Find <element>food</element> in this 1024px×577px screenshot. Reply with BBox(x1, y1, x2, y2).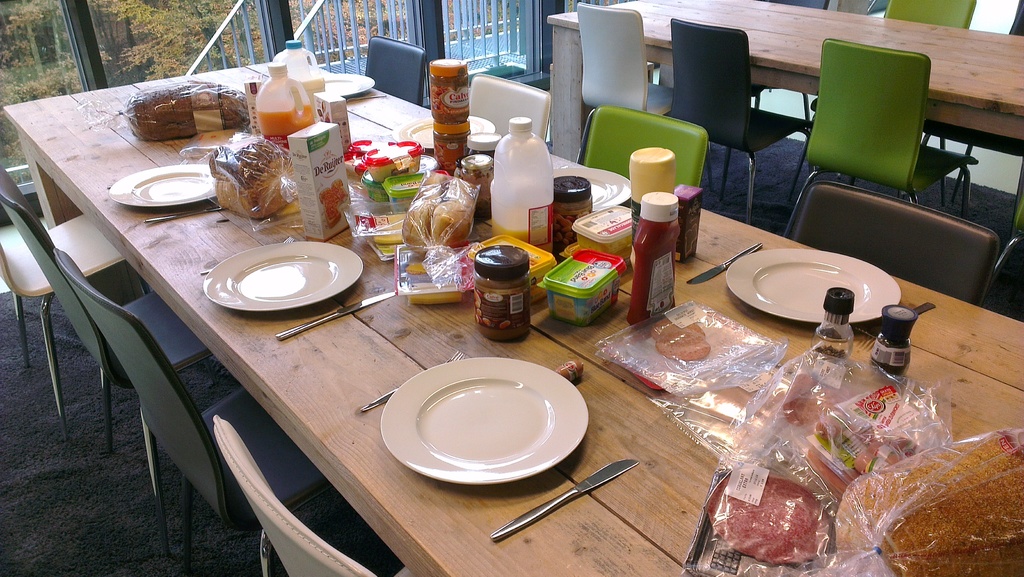
BBox(804, 410, 927, 503).
